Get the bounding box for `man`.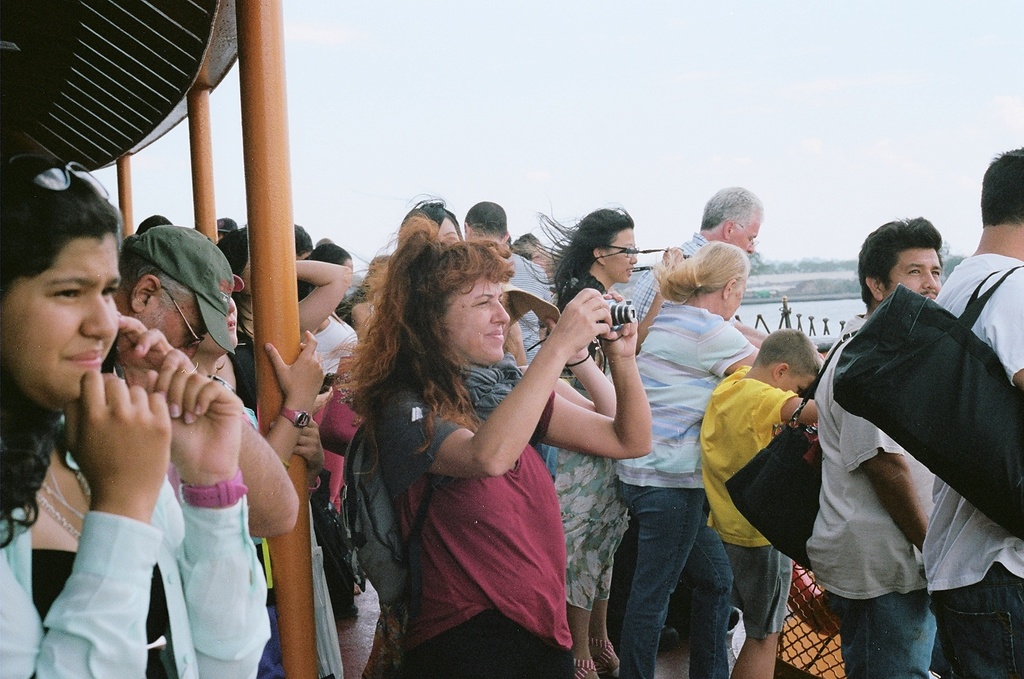
[left=115, top=222, right=300, bottom=540].
